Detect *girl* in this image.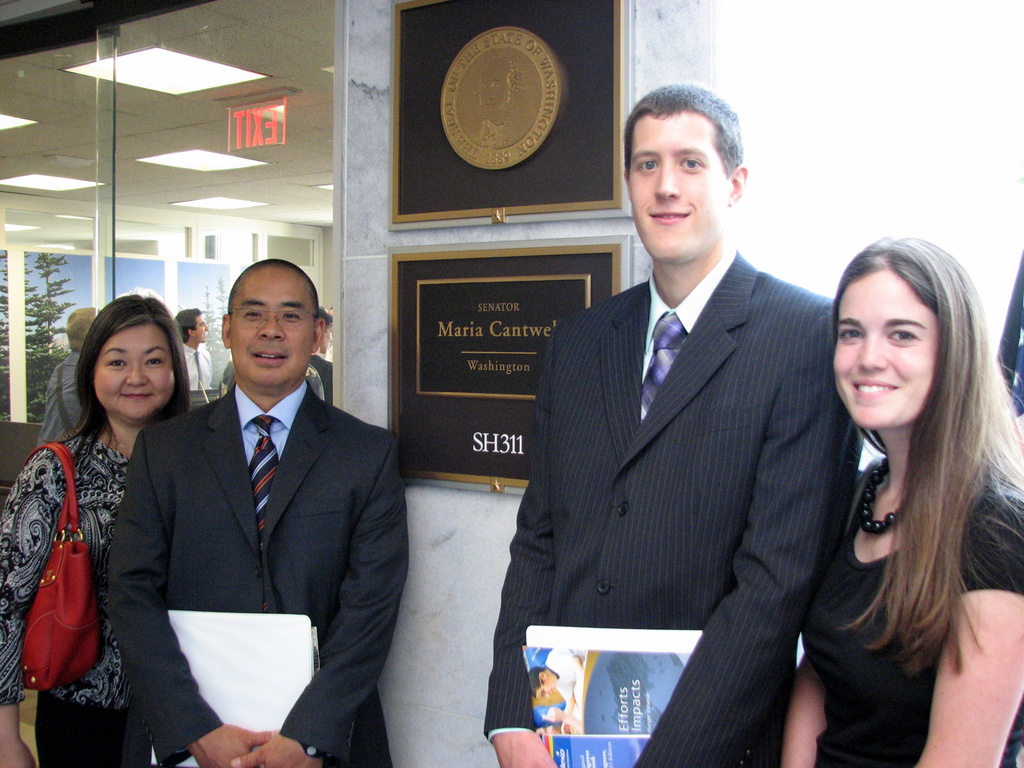
Detection: (left=767, top=239, right=1023, bottom=767).
